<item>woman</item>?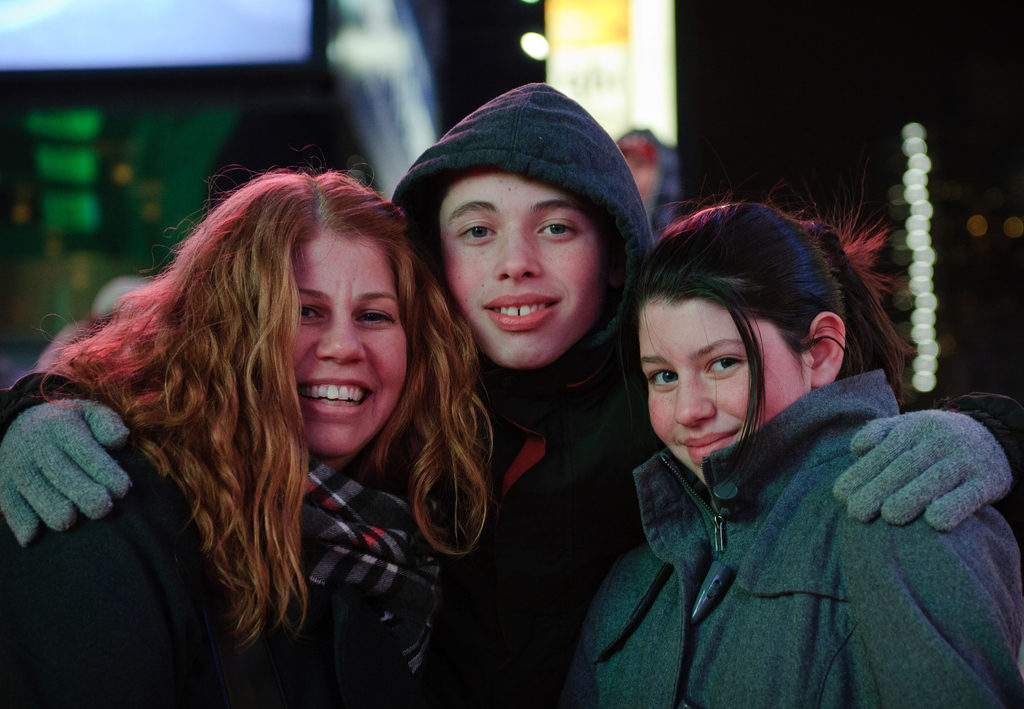
<bbox>0, 76, 1023, 708</bbox>
